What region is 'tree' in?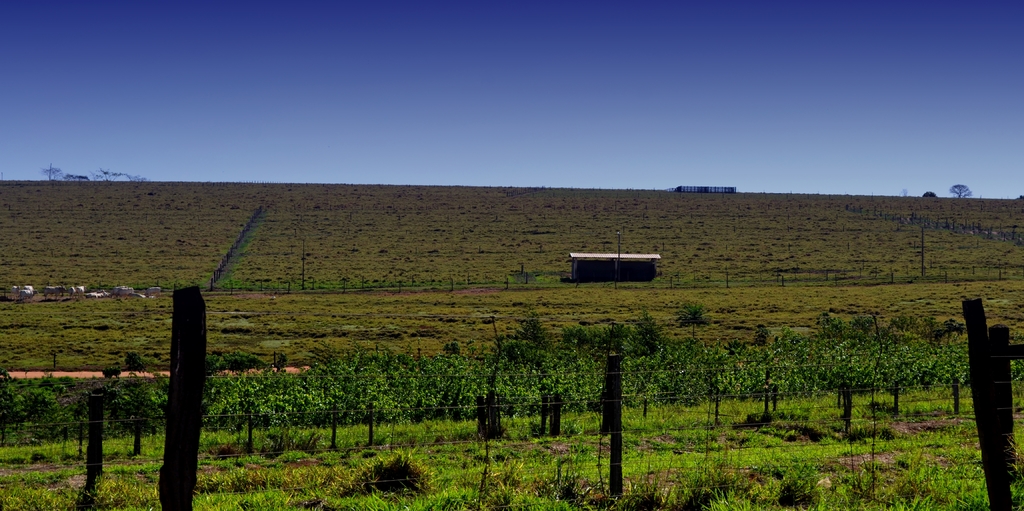
[left=313, top=368, right=355, bottom=421].
